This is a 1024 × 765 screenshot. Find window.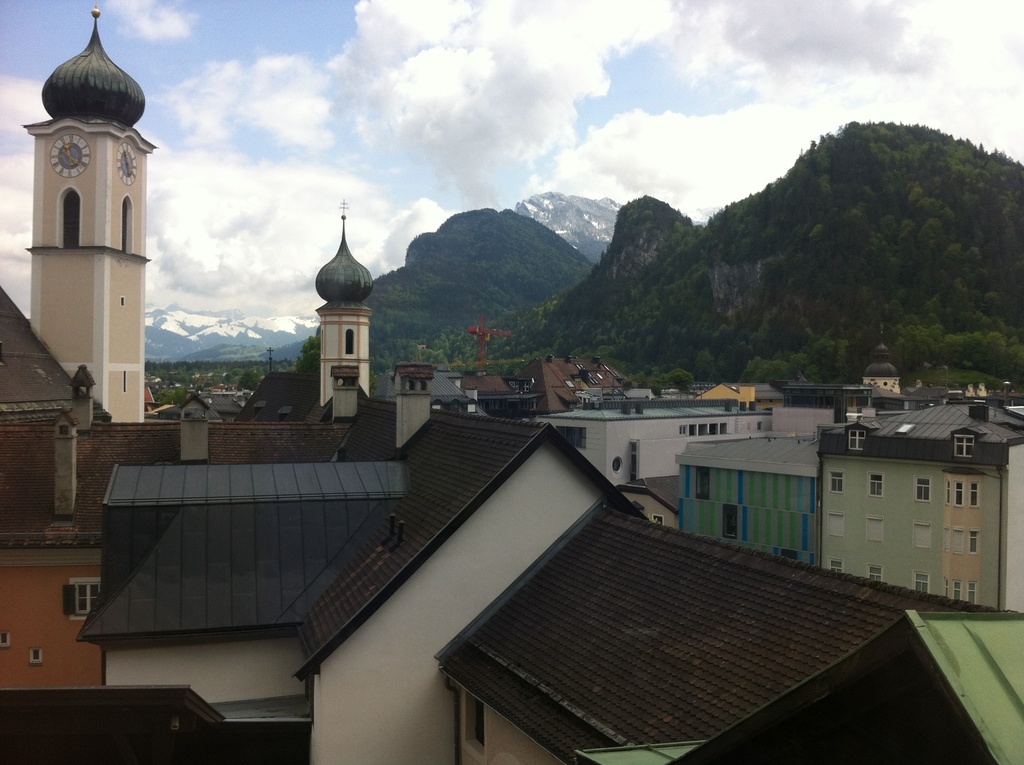
Bounding box: [x1=865, y1=517, x2=884, y2=543].
